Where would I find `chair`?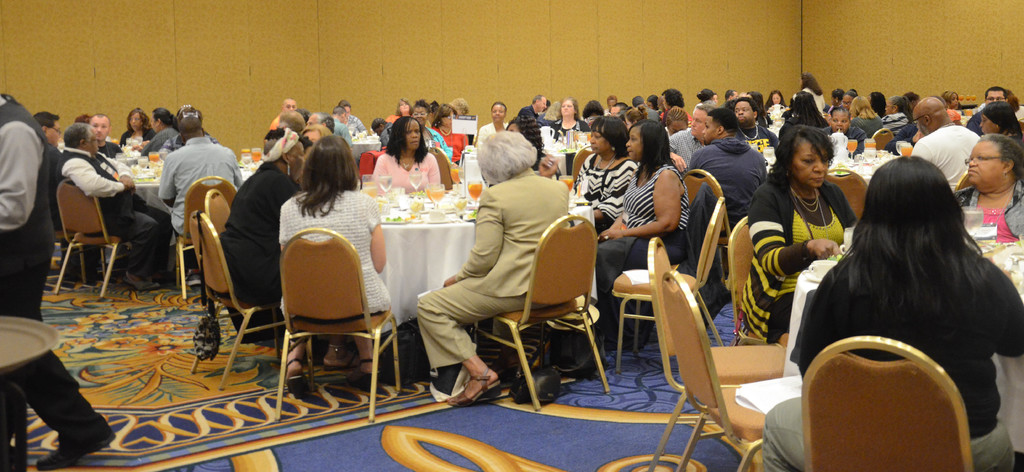
At 194 212 287 391.
